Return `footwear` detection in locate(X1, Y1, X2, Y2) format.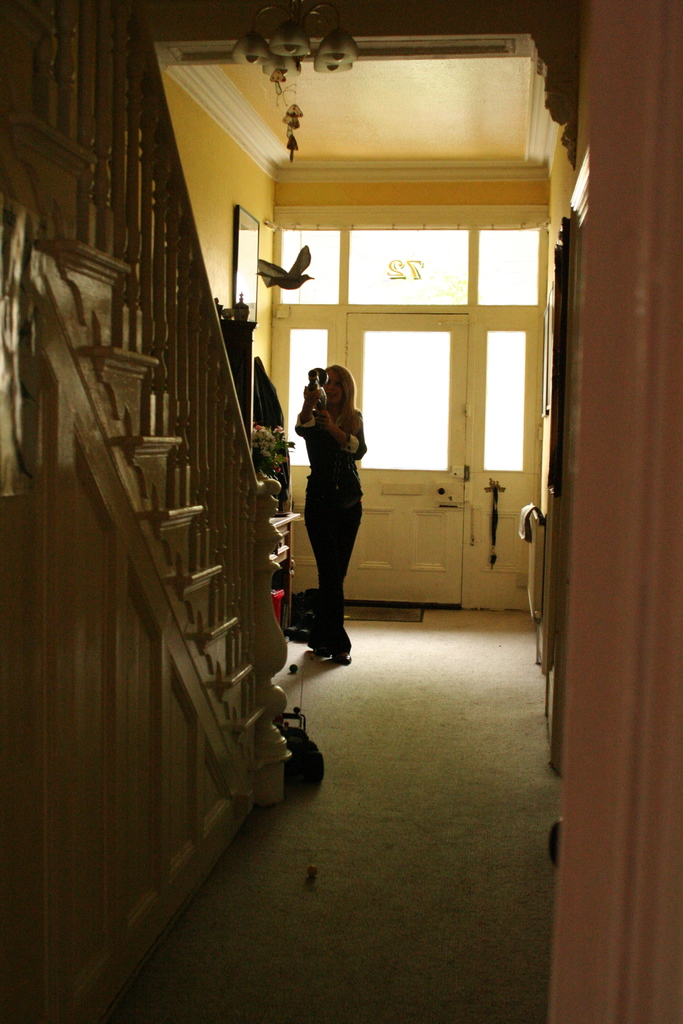
locate(331, 648, 349, 667).
